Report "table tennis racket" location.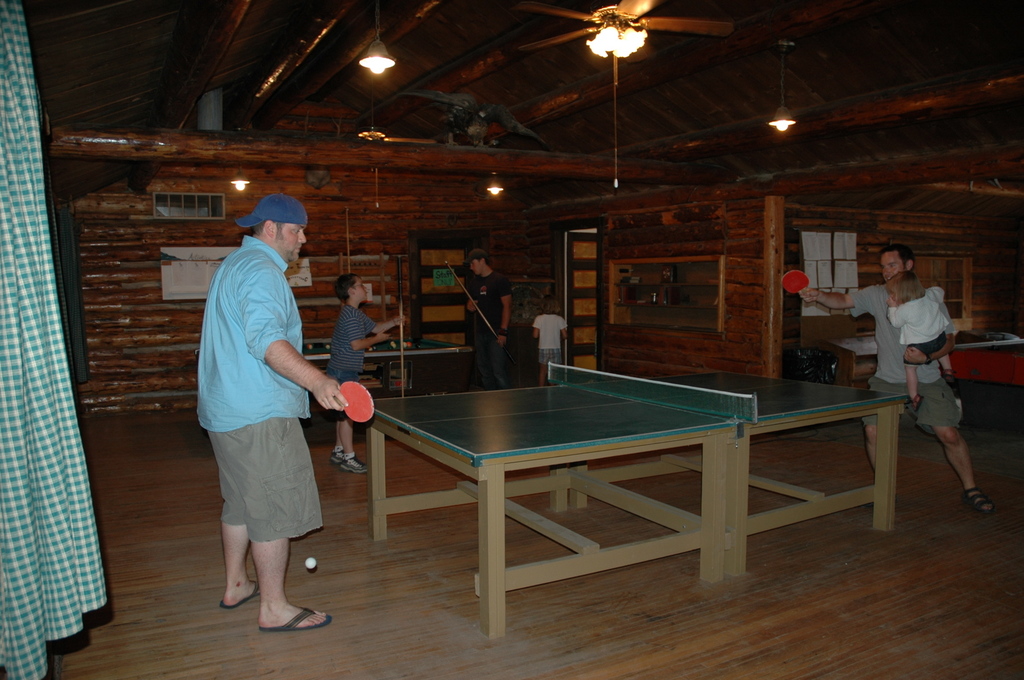
Report: <bbox>330, 380, 376, 427</bbox>.
